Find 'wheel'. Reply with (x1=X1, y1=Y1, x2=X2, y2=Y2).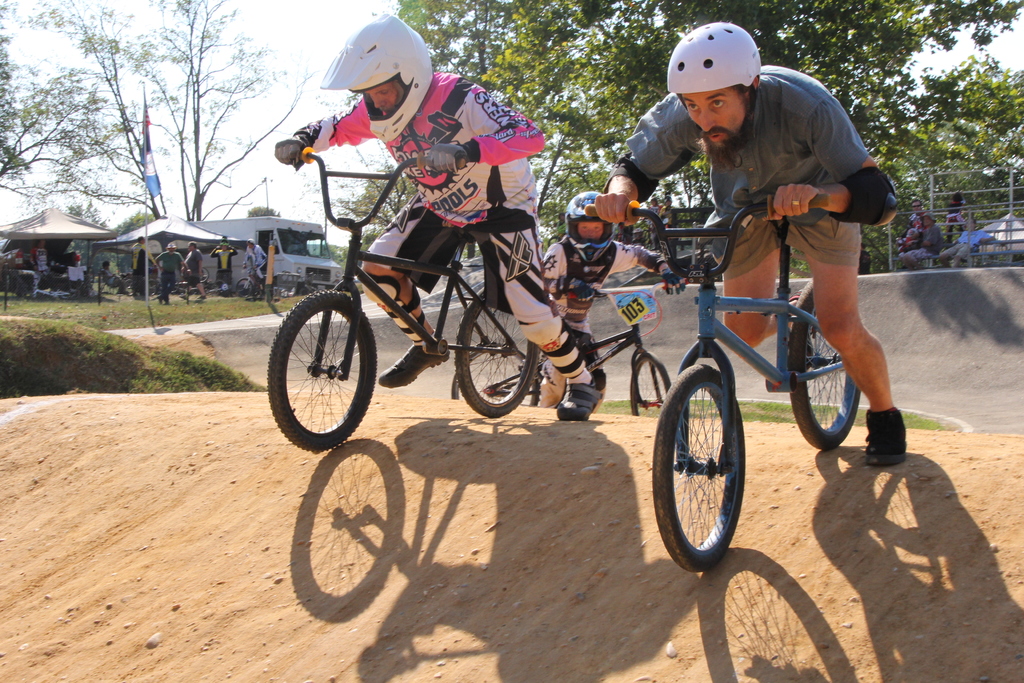
(x1=452, y1=345, x2=551, y2=407).
